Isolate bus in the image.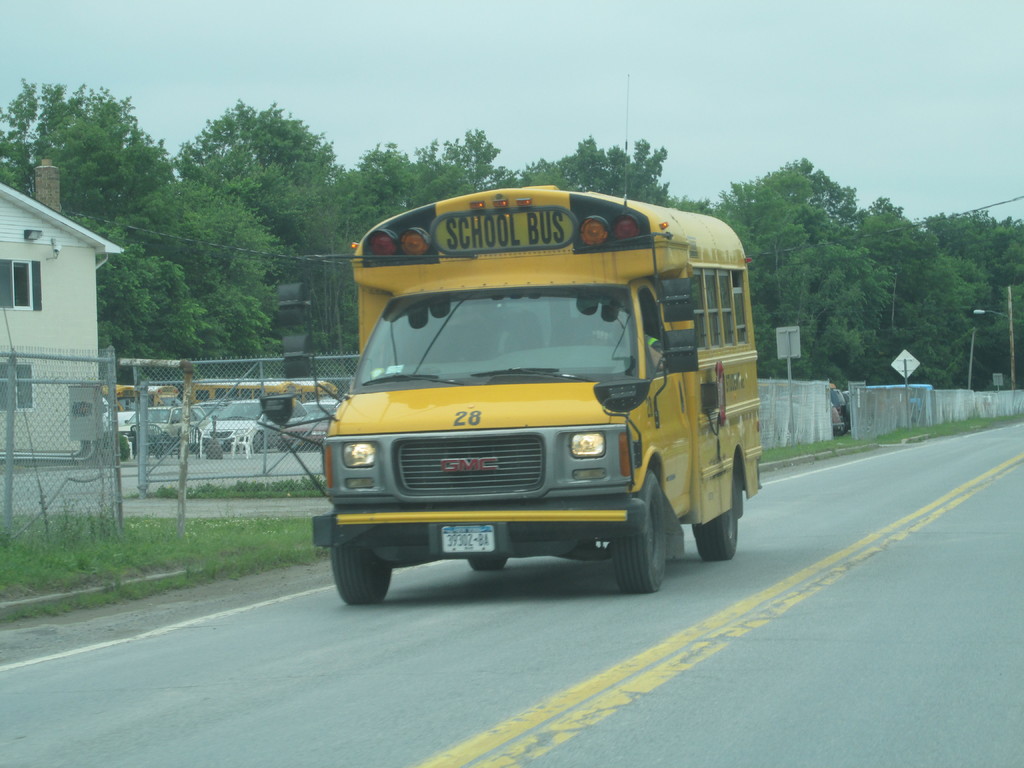
Isolated region: 188/378/340/402.
